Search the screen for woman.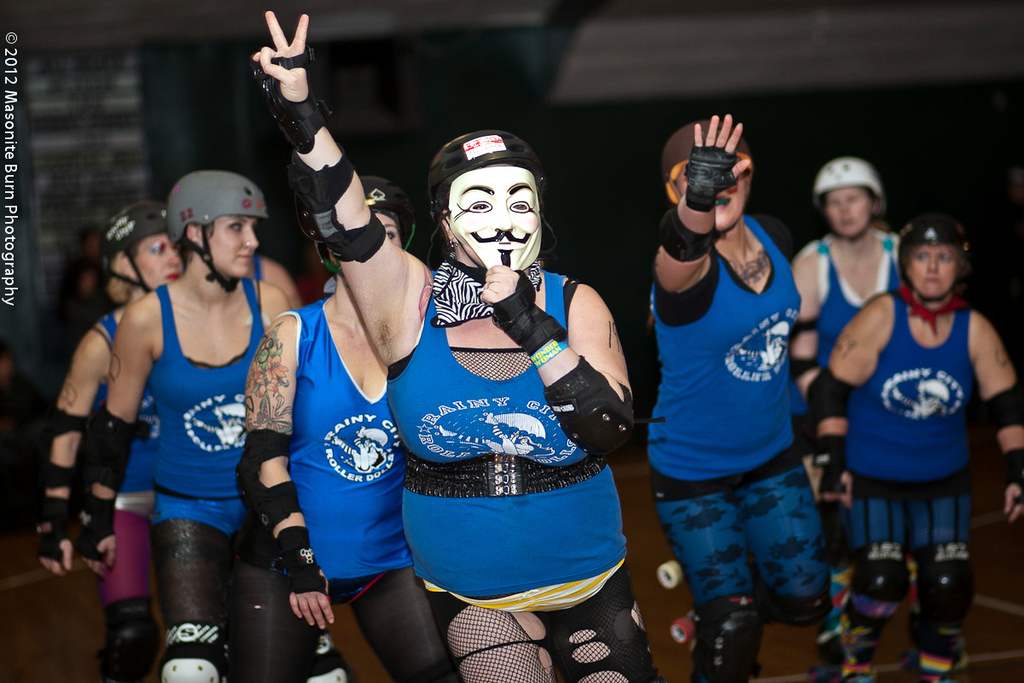
Found at <bbox>244, 11, 628, 682</bbox>.
